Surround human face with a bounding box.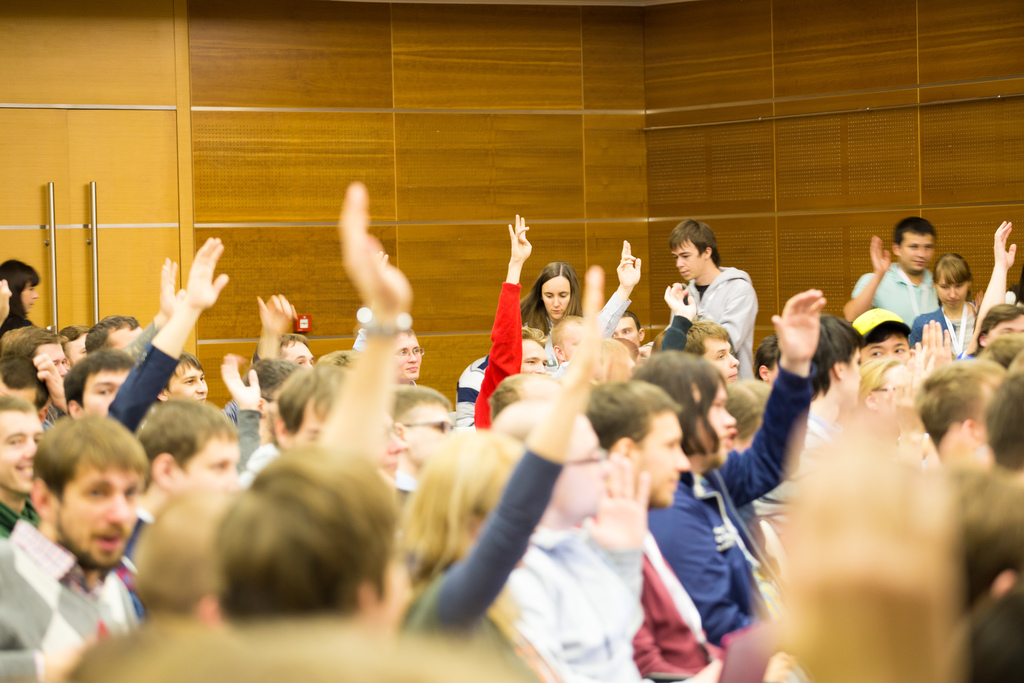
bbox(84, 370, 131, 412).
